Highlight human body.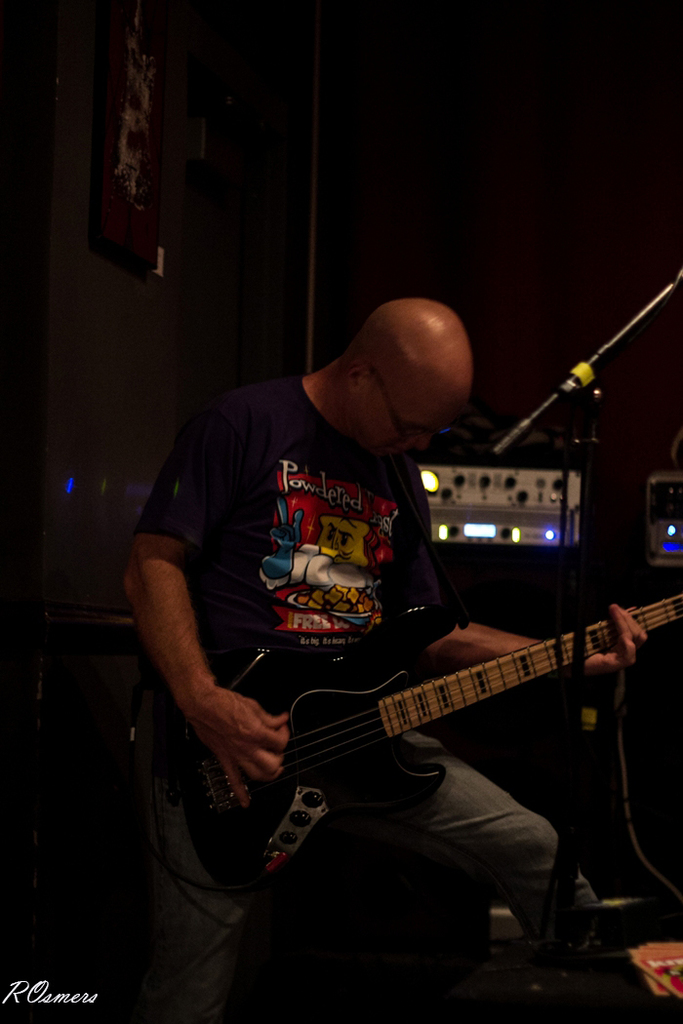
Highlighted region: [146, 340, 608, 1023].
